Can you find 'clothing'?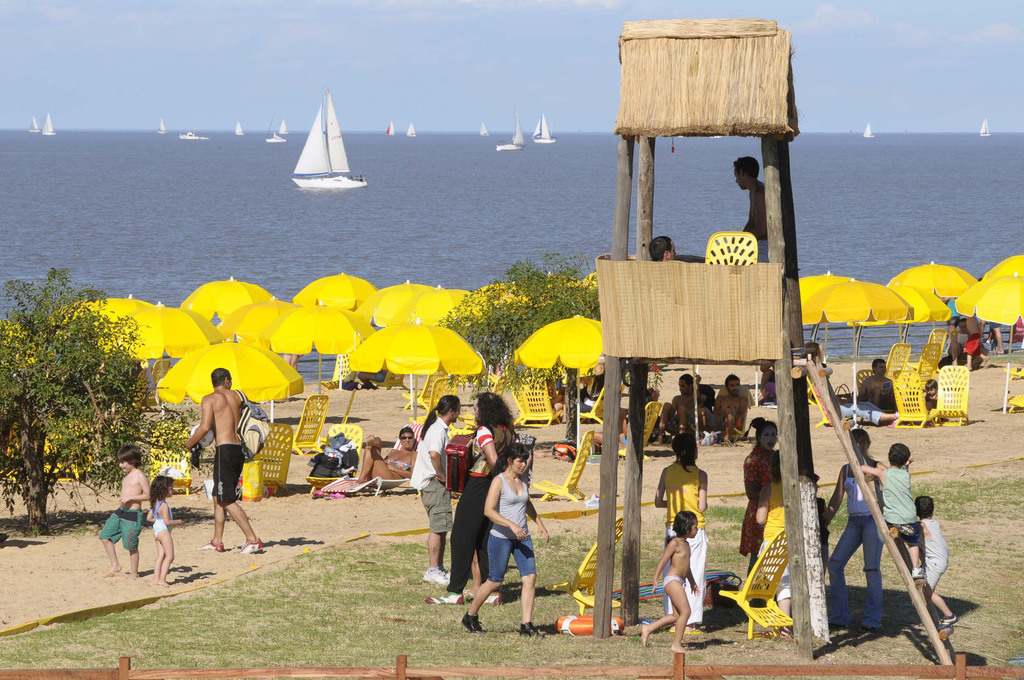
Yes, bounding box: crop(963, 334, 982, 356).
